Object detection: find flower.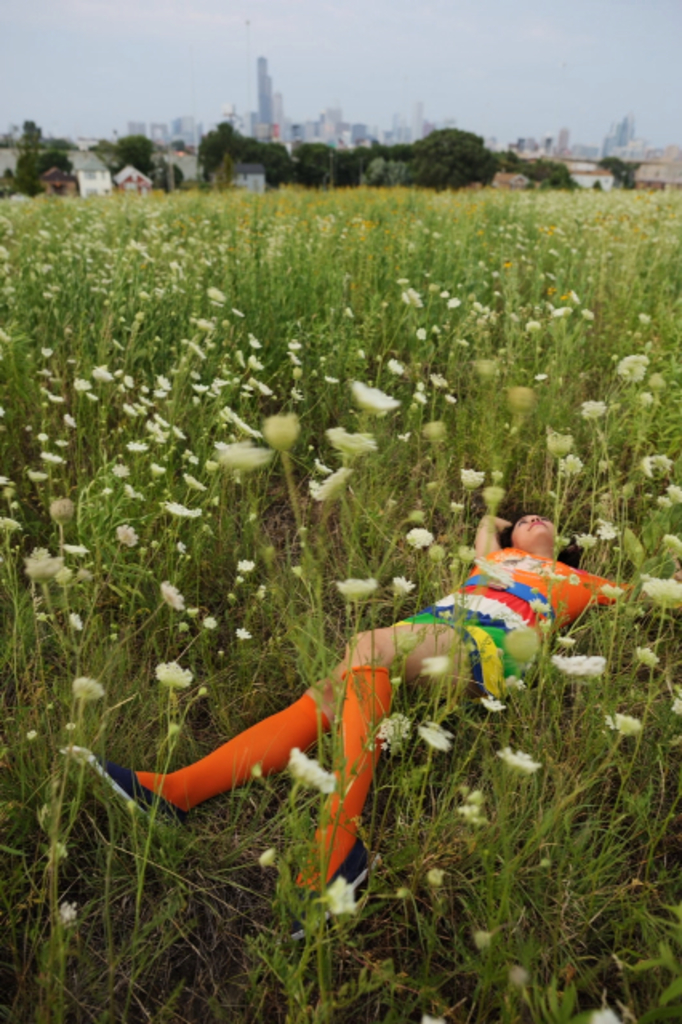
bbox=(501, 744, 535, 768).
